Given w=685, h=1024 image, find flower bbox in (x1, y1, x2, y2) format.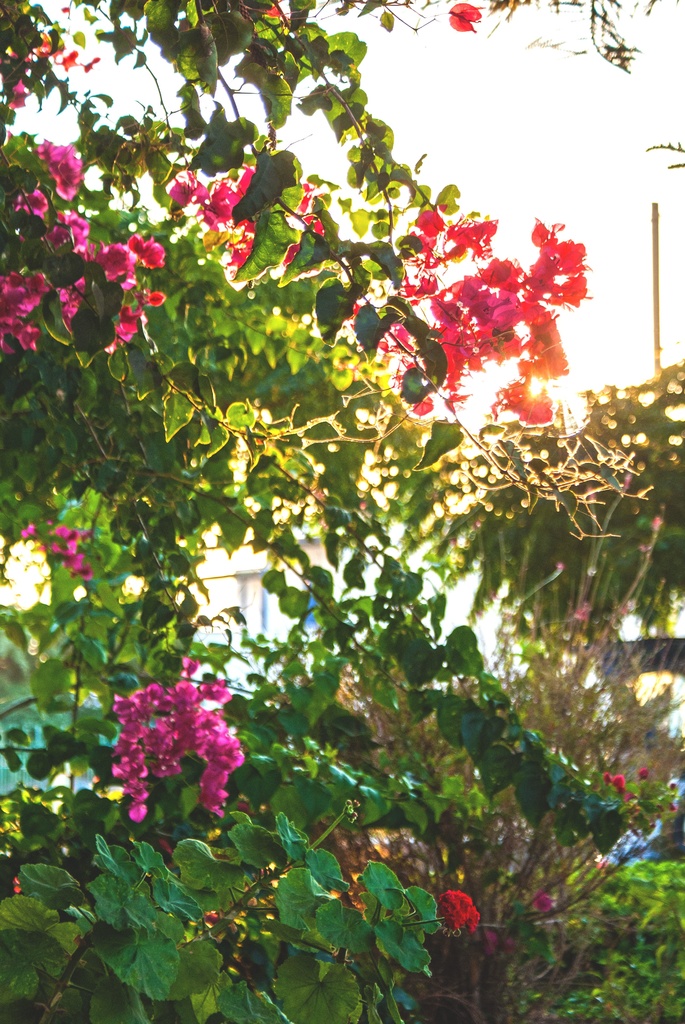
(601, 769, 634, 801).
